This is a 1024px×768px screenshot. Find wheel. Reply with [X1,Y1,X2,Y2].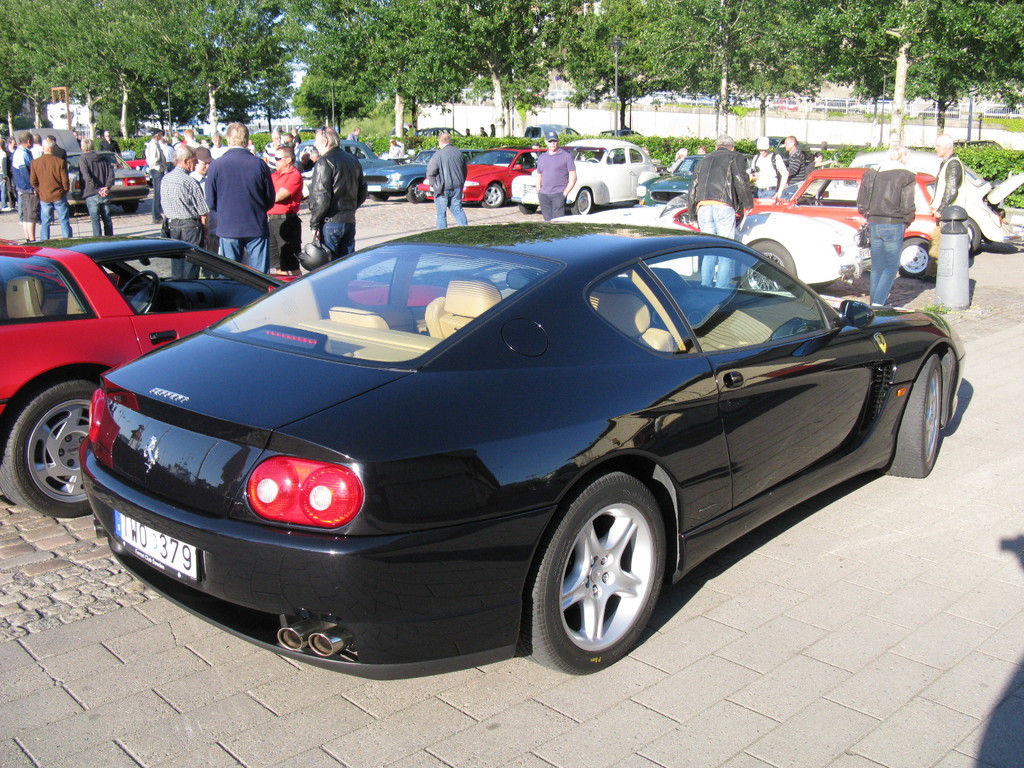
[587,157,599,163].
